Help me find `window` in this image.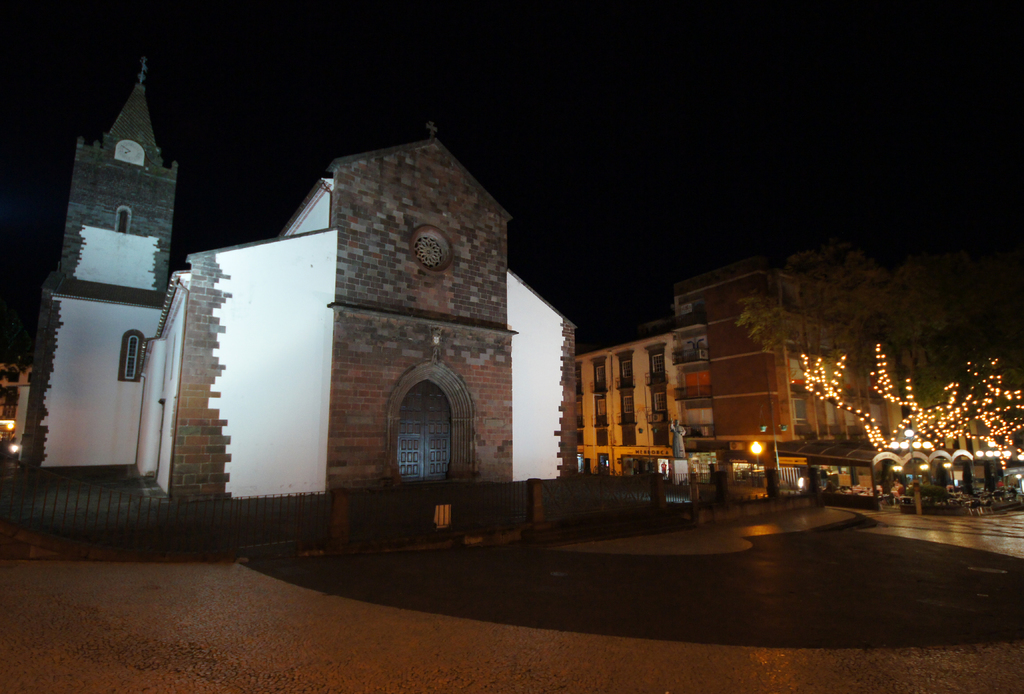
Found it: bbox(653, 424, 669, 446).
